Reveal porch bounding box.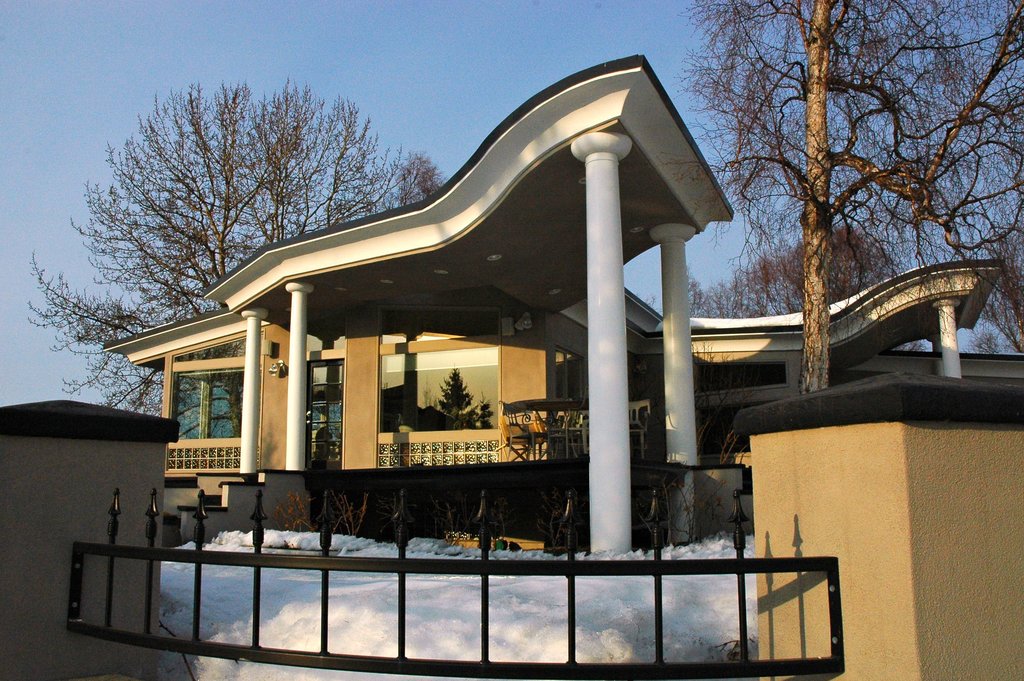
Revealed: select_region(106, 52, 1009, 572).
